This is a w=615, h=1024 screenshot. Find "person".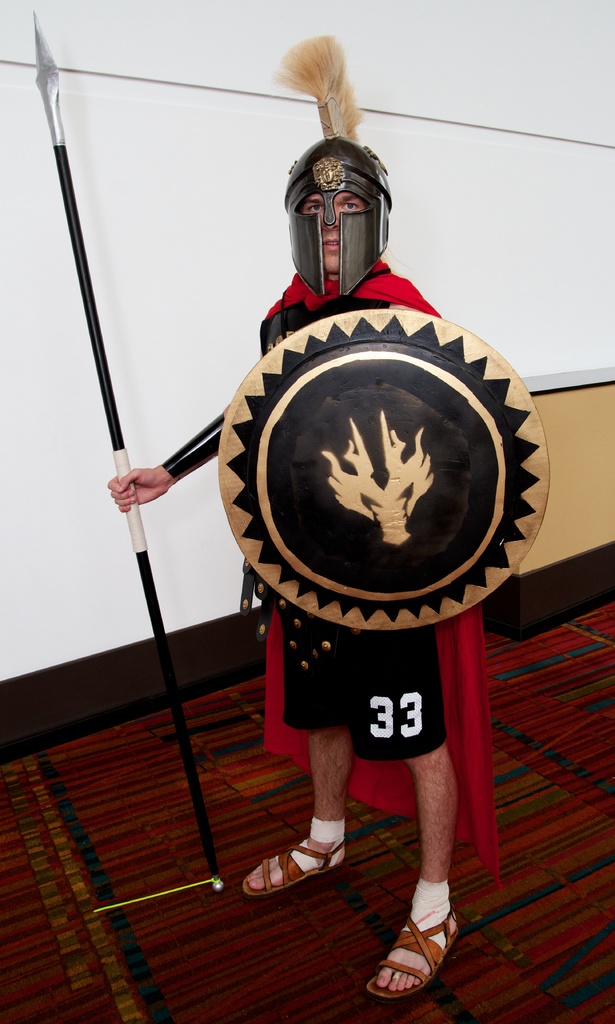
Bounding box: bbox=[105, 26, 555, 1019].
